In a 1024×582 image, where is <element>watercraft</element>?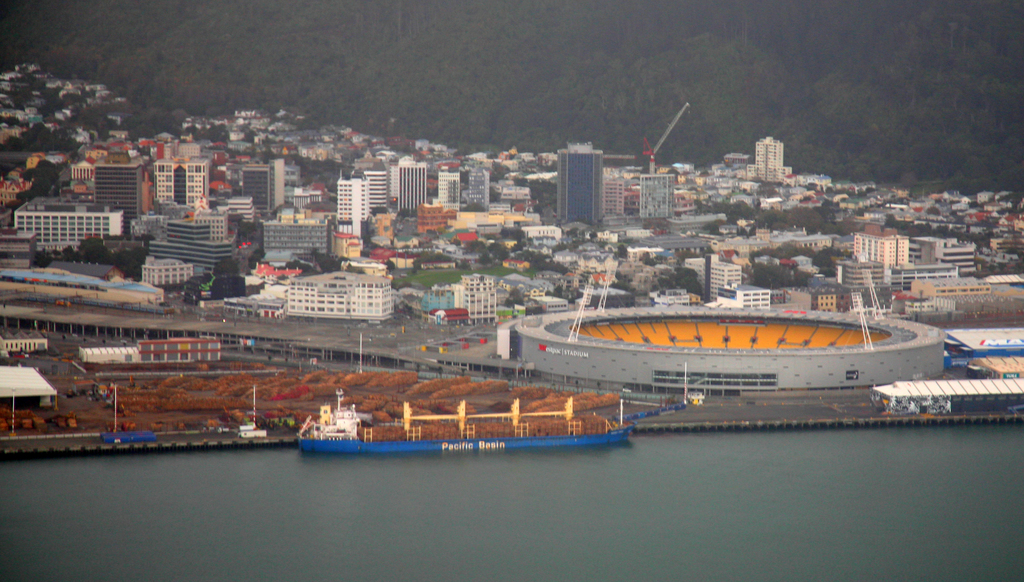
[300,389,628,453].
